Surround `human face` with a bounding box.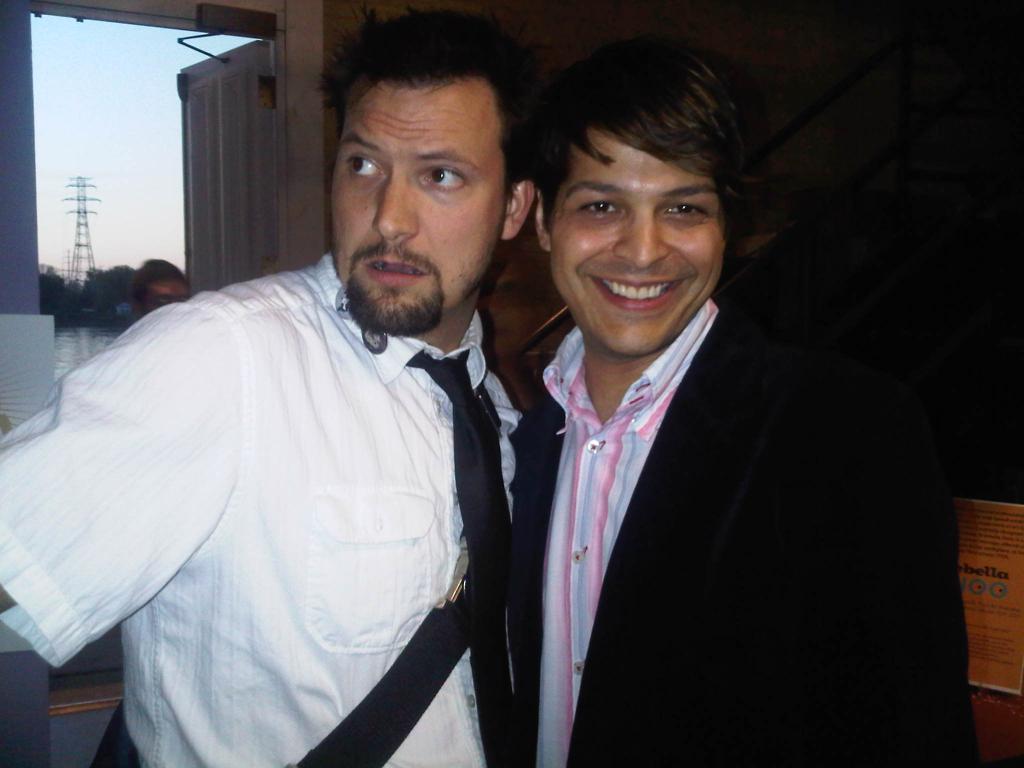
{"left": 550, "top": 127, "right": 726, "bottom": 358}.
